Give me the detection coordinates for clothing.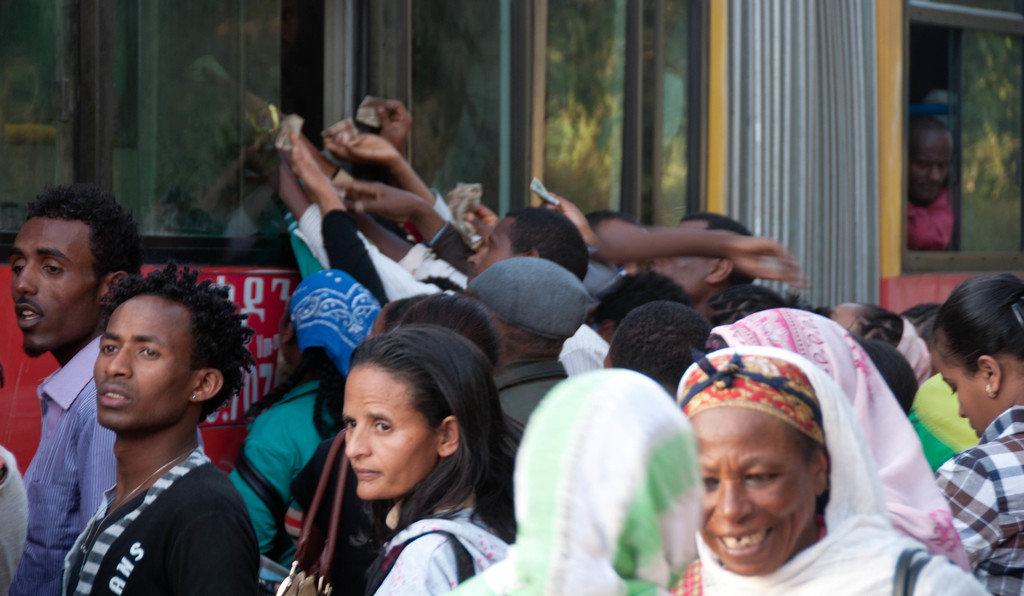
(left=908, top=185, right=948, bottom=256).
